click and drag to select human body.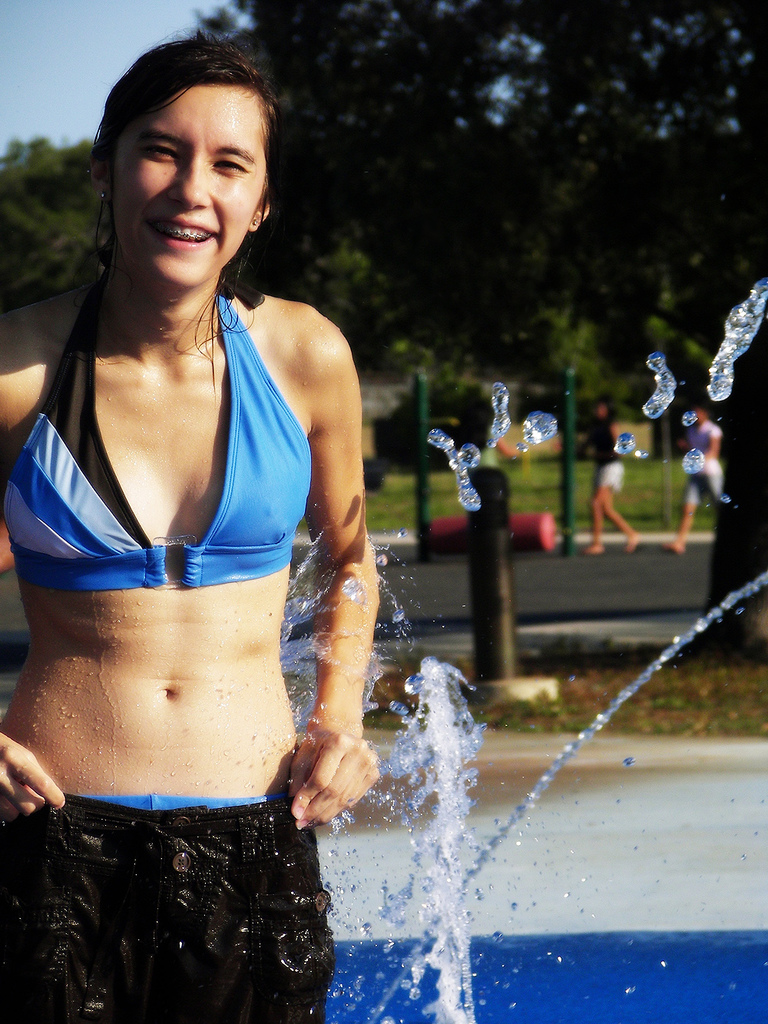
Selection: bbox=(0, 21, 378, 879).
